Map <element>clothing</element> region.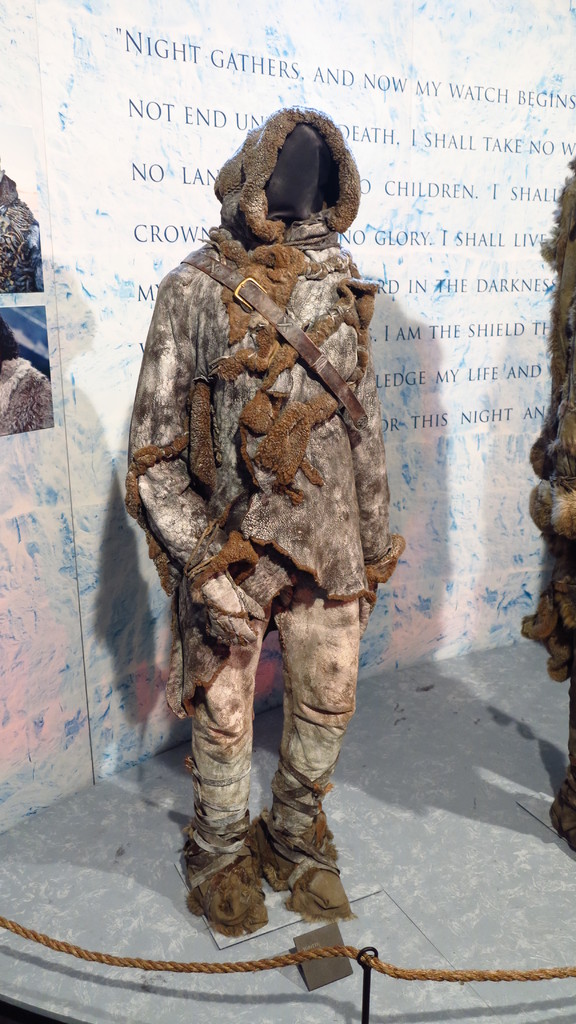
Mapped to [x1=125, y1=162, x2=385, y2=778].
